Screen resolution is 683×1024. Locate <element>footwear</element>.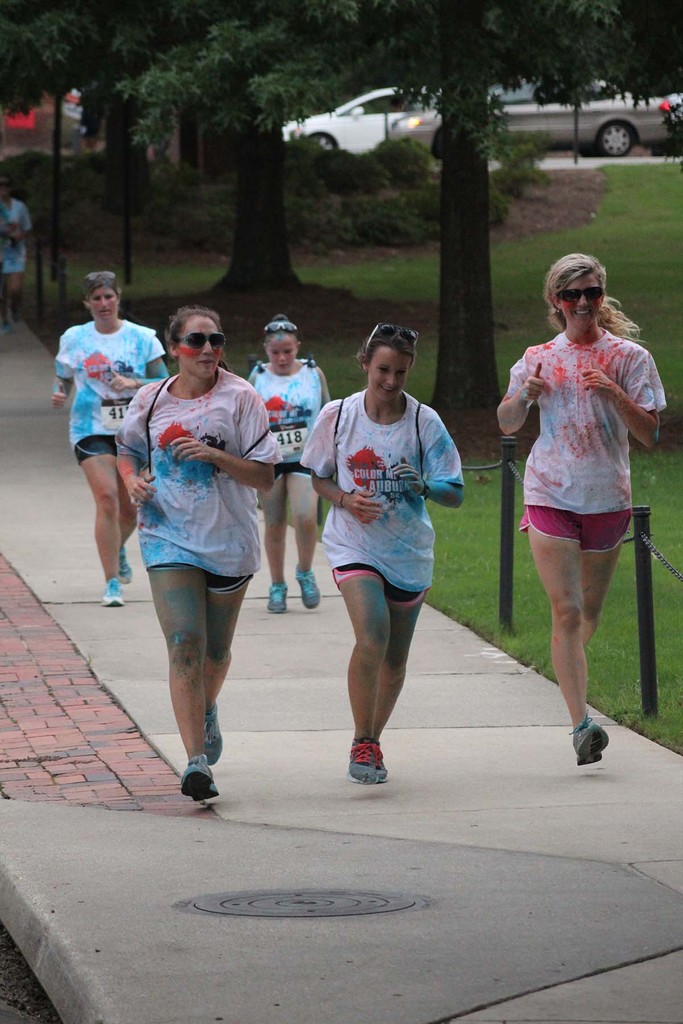
[178,753,222,805].
